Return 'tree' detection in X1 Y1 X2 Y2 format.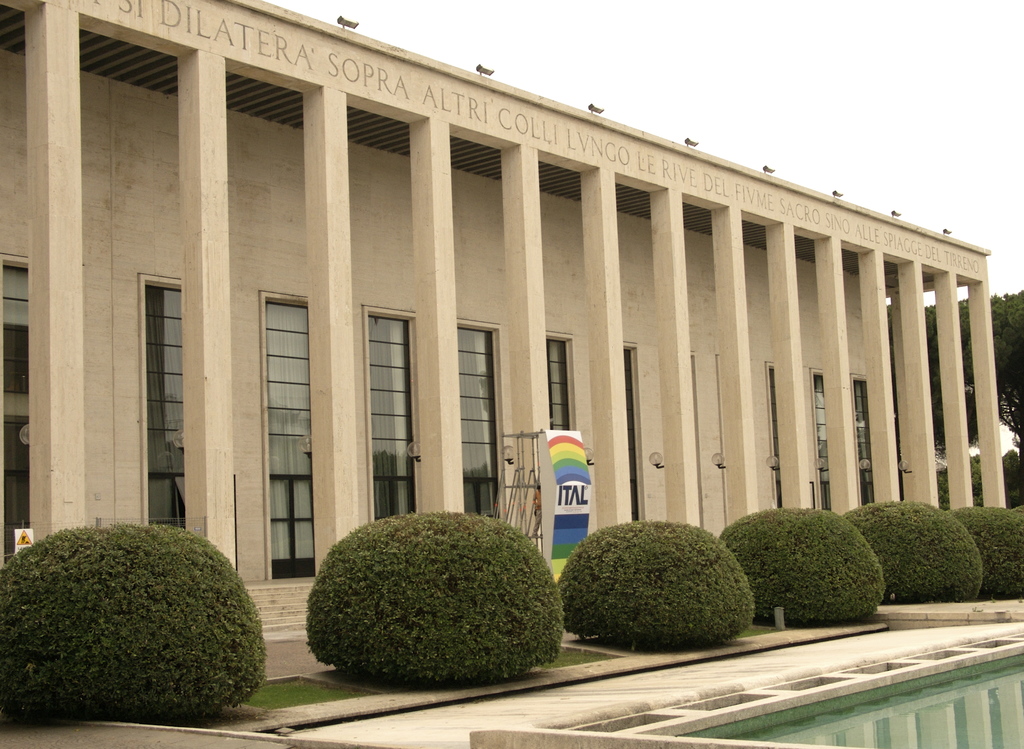
564 524 753 647.
